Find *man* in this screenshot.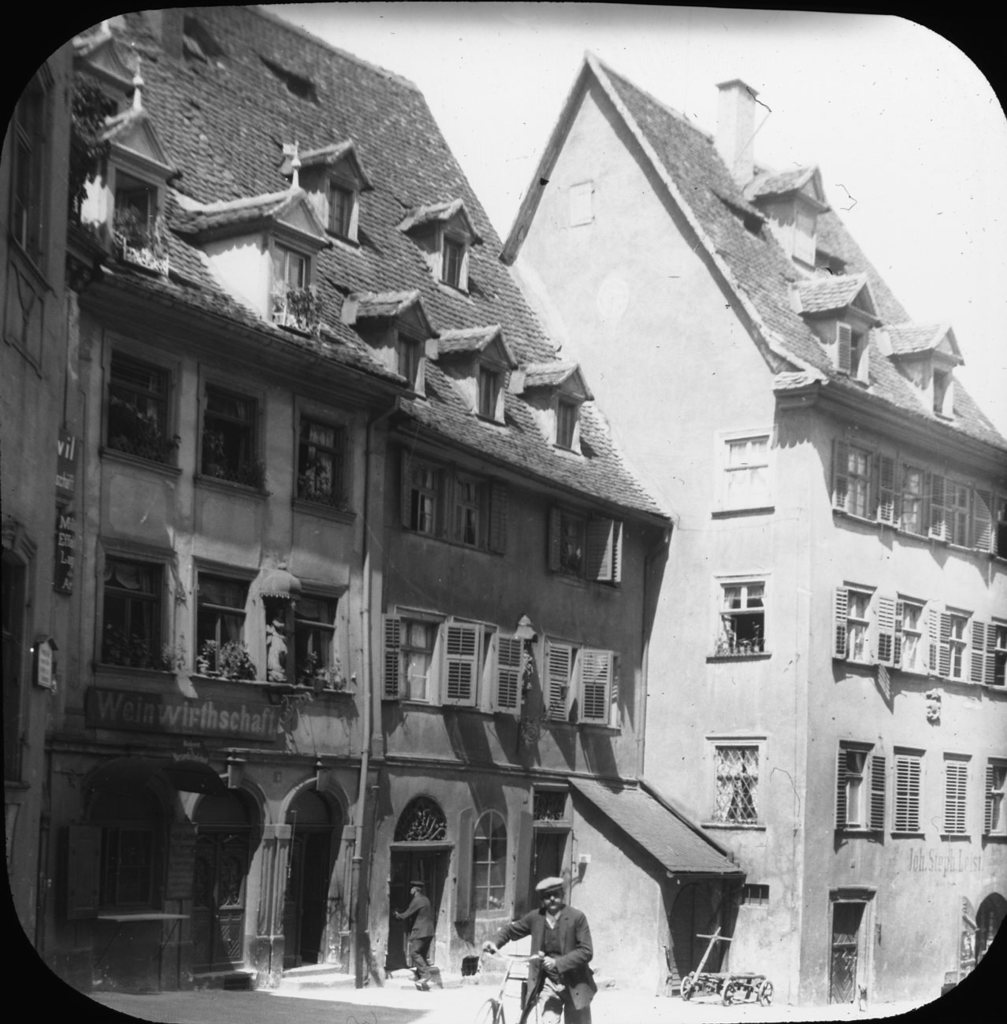
The bounding box for *man* is [x1=394, y1=882, x2=436, y2=986].
